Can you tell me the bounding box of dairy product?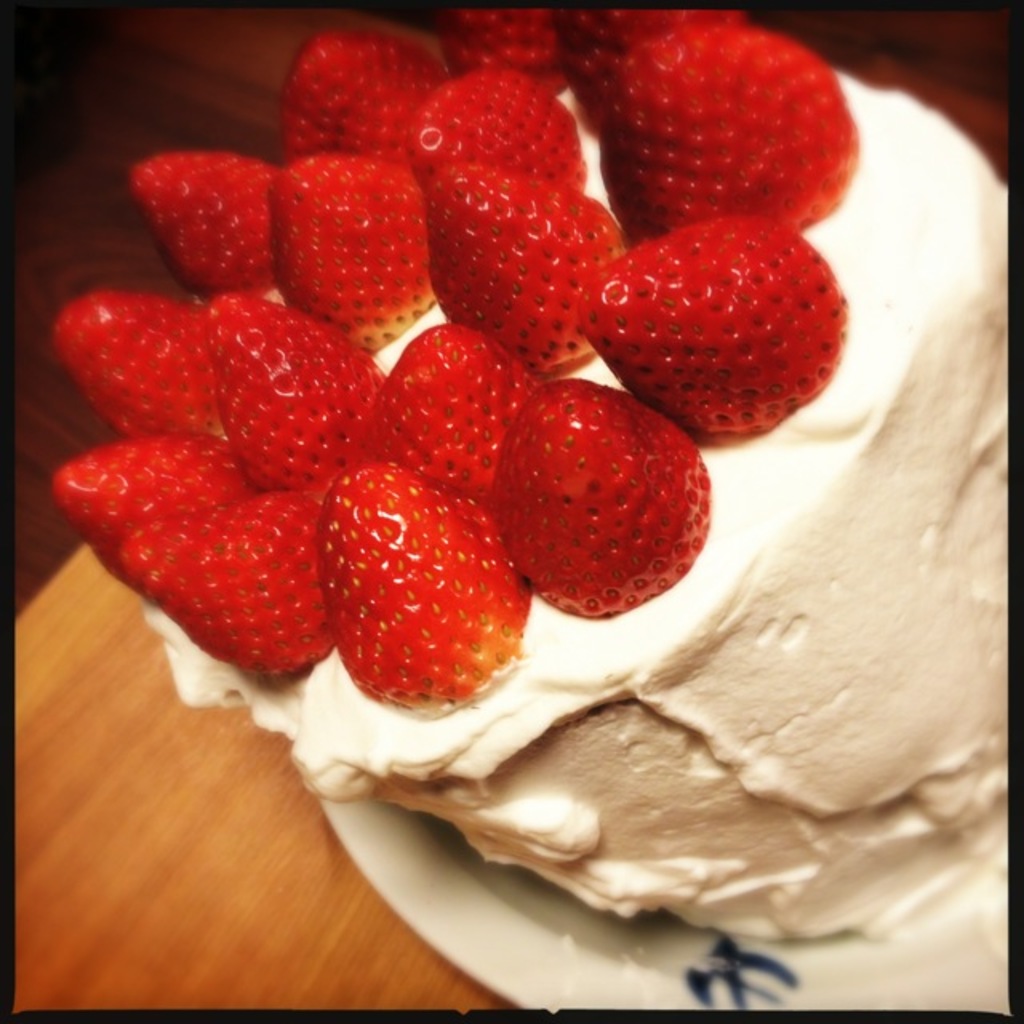
left=138, top=91, right=1010, bottom=962.
